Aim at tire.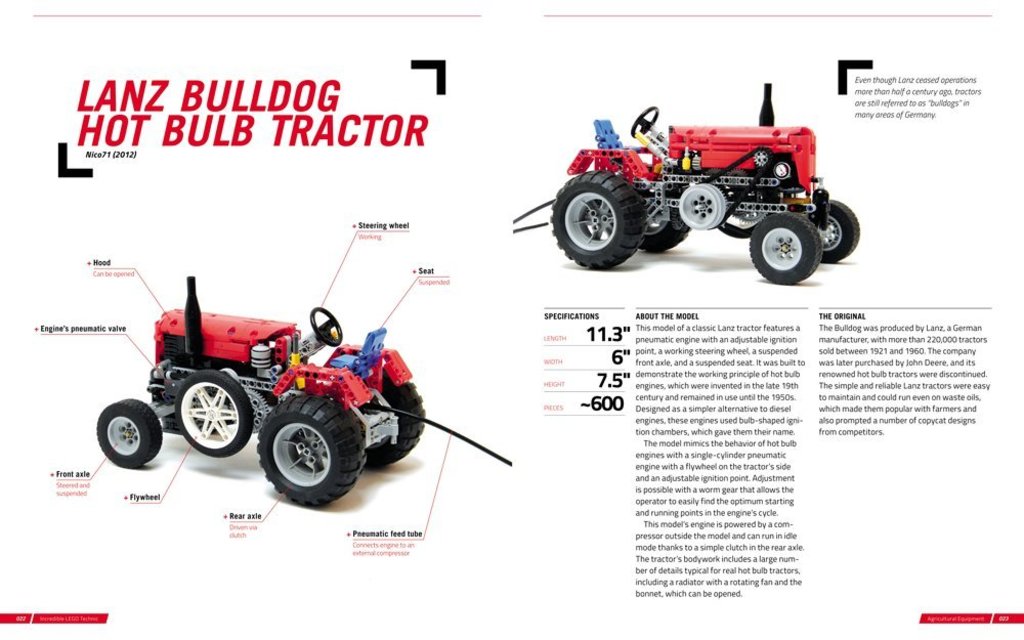
Aimed at 172, 368, 260, 457.
